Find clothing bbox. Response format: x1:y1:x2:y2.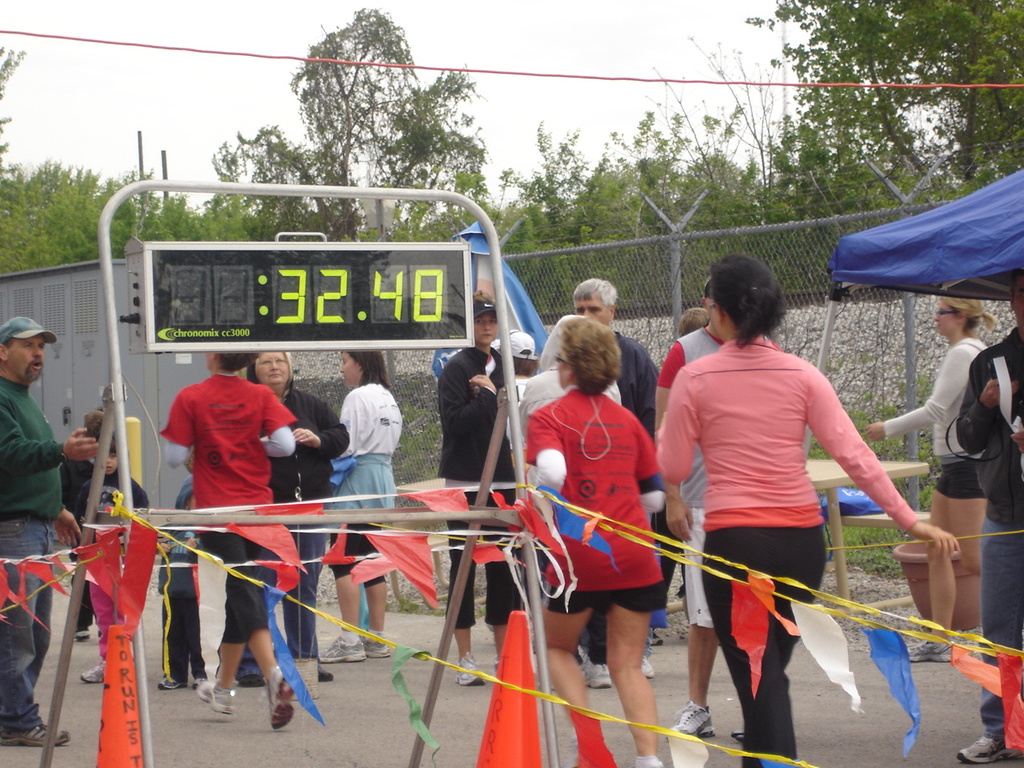
79:470:146:652.
